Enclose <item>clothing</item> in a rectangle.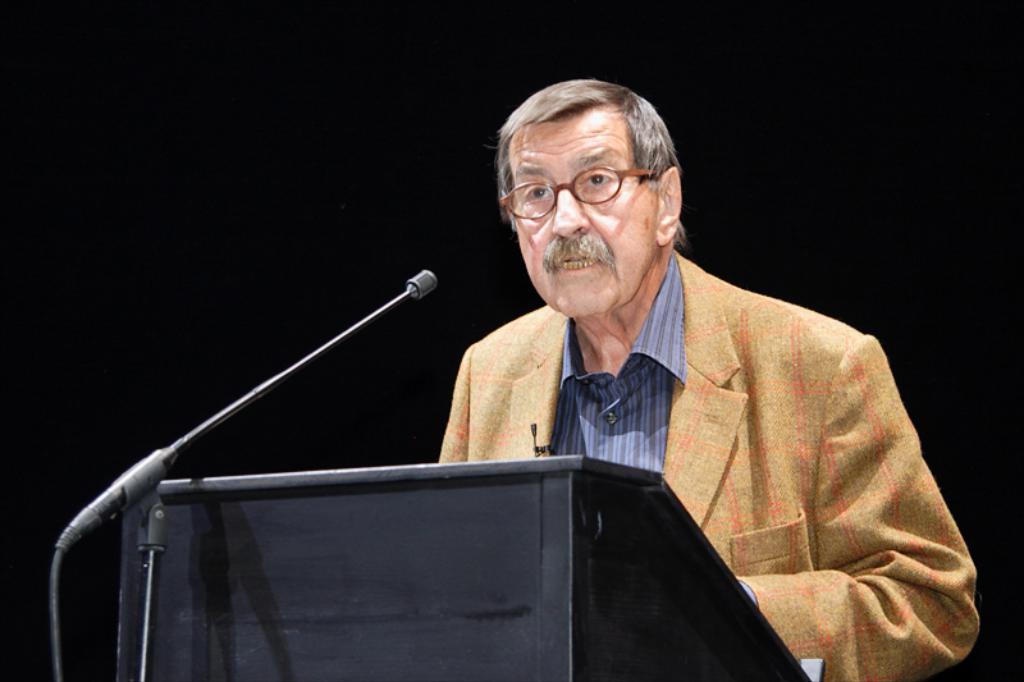
pyautogui.locateOnScreen(438, 247, 979, 681).
